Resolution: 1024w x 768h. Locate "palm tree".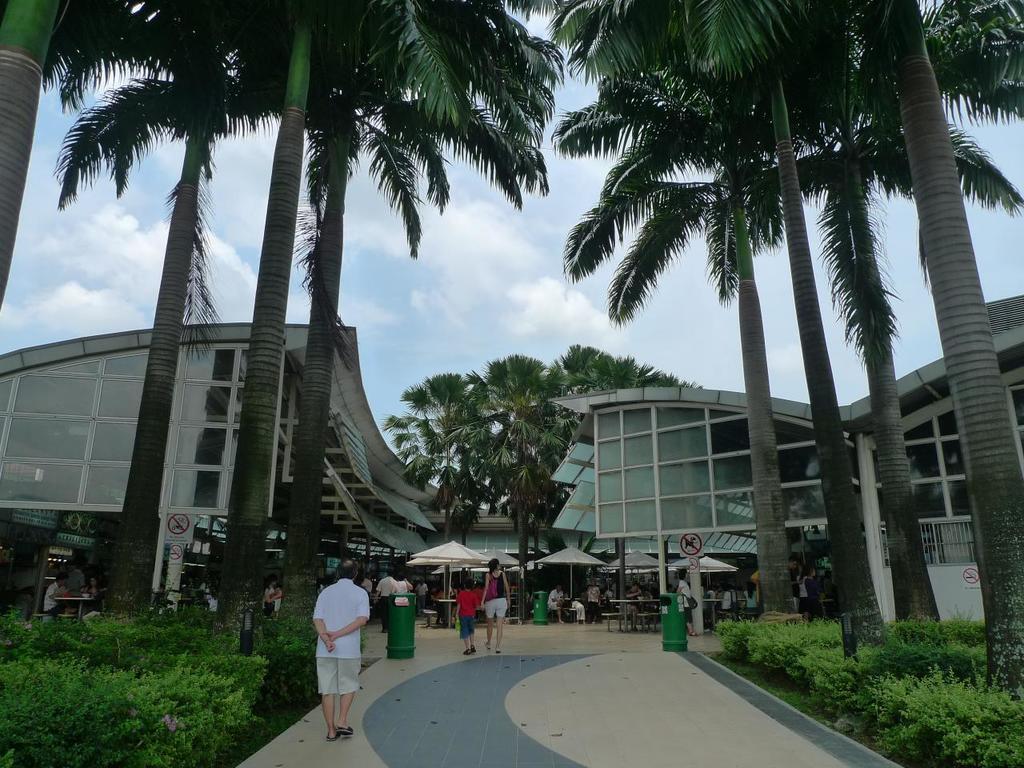
211,0,322,614.
